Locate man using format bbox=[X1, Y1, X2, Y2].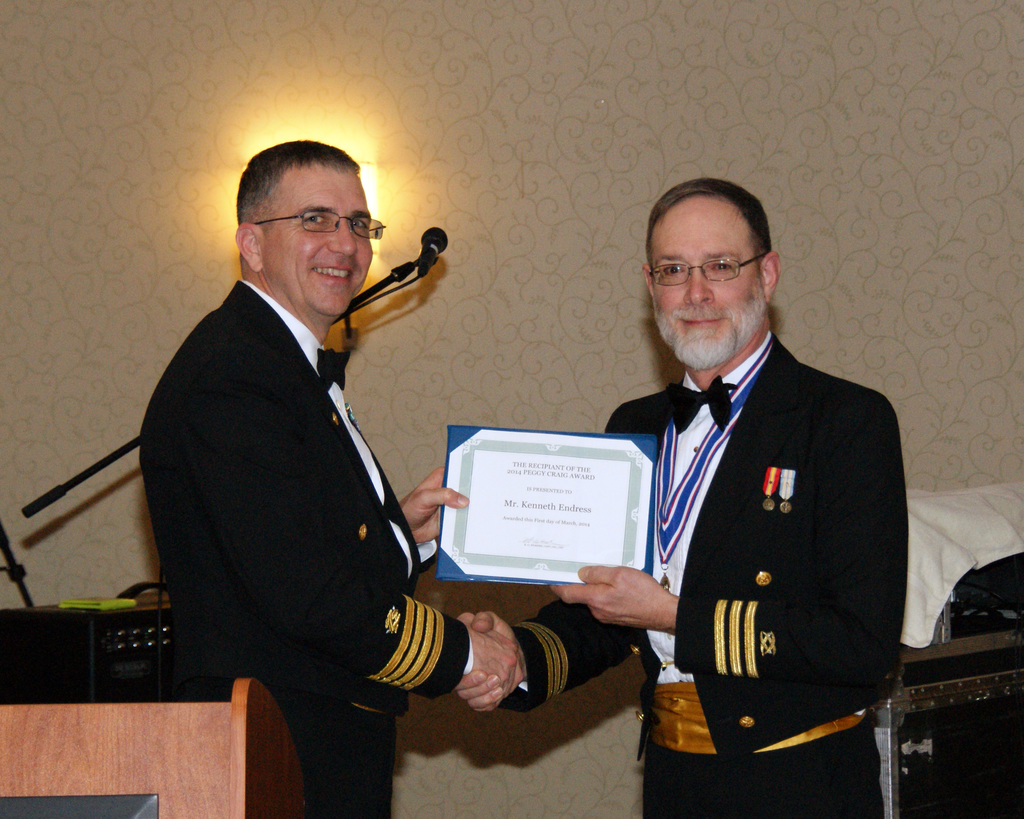
bbox=[138, 138, 524, 818].
